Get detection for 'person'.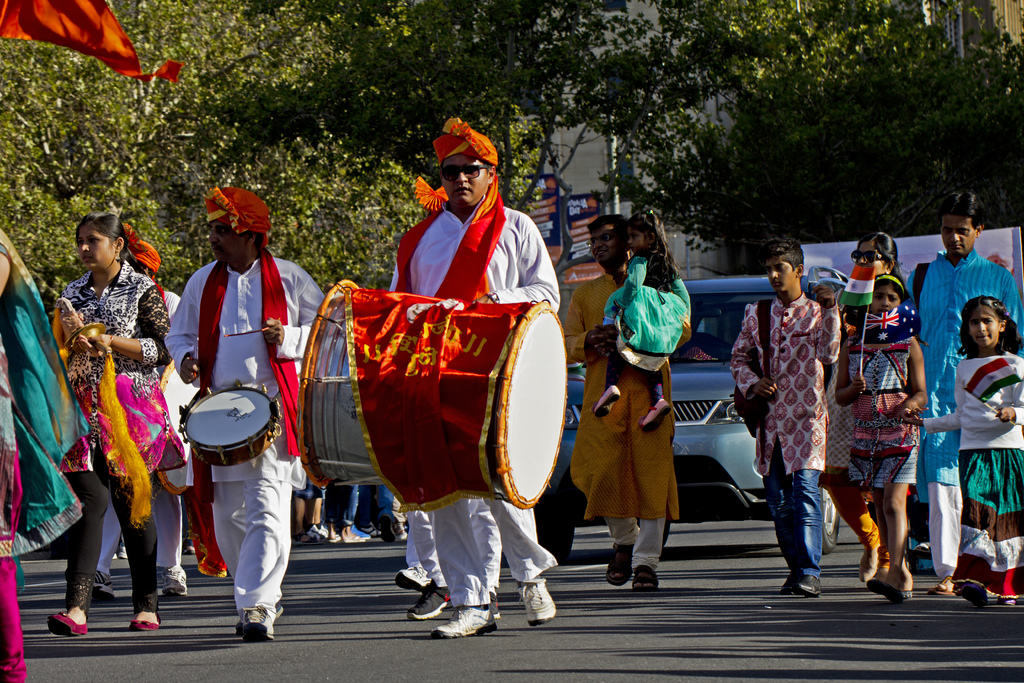
Detection: crop(727, 235, 837, 597).
